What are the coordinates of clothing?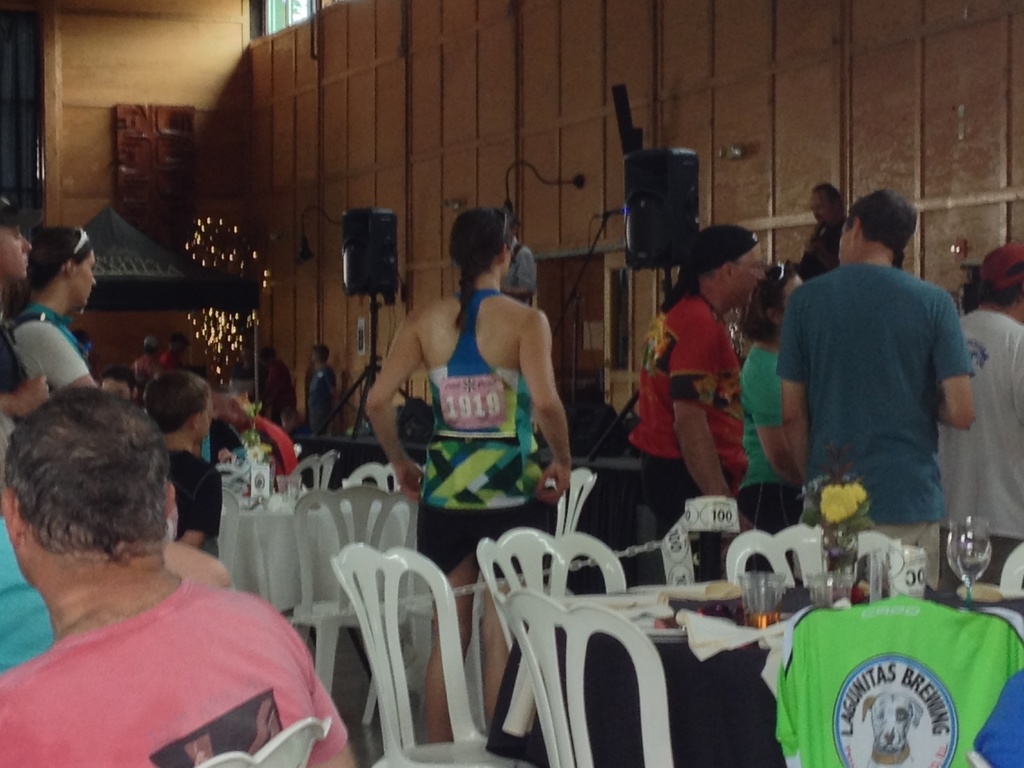
735/345/804/540.
